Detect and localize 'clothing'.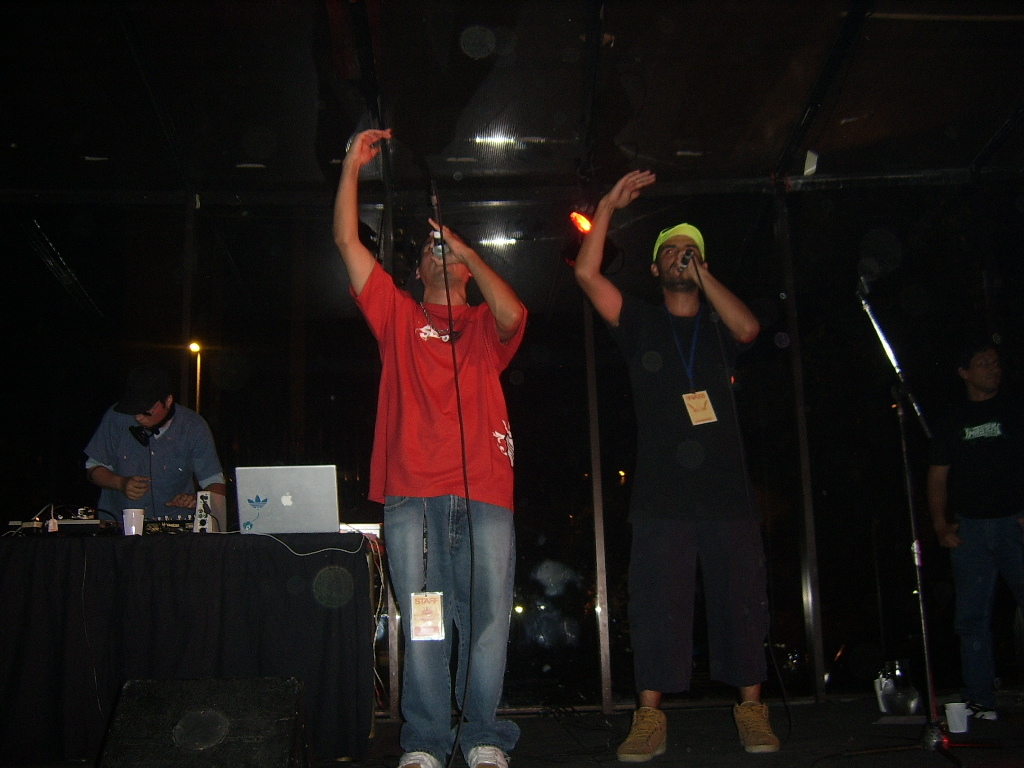
Localized at pyautogui.locateOnScreen(931, 389, 1023, 700).
